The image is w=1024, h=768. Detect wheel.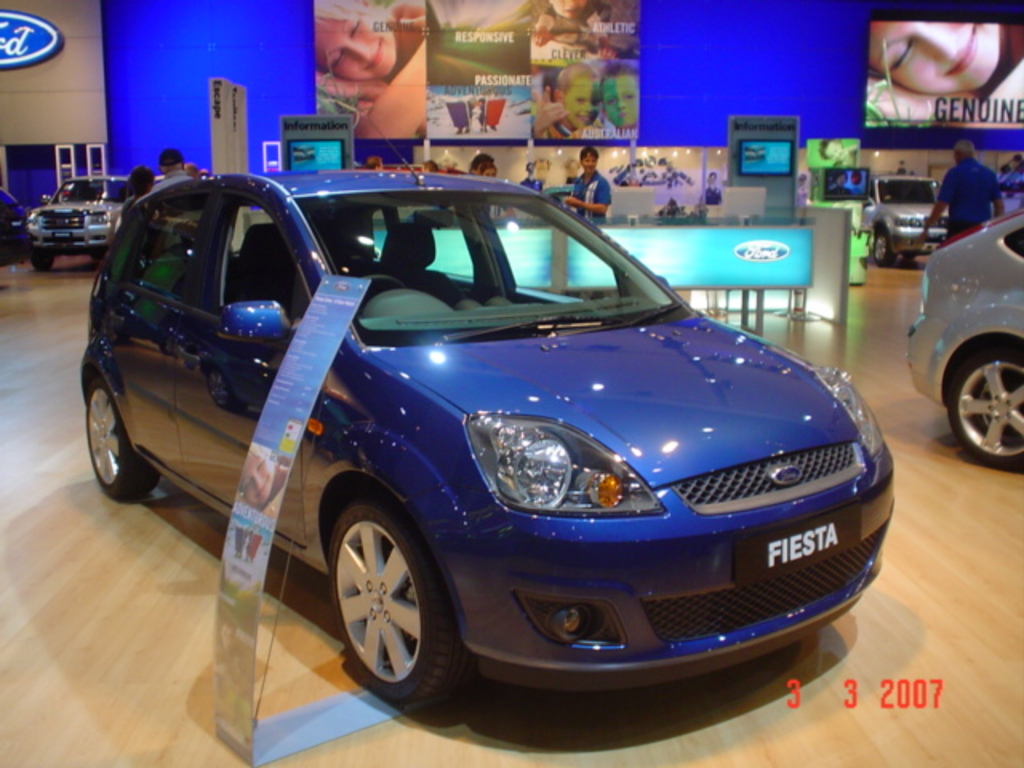
Detection: <bbox>88, 378, 160, 499</bbox>.
